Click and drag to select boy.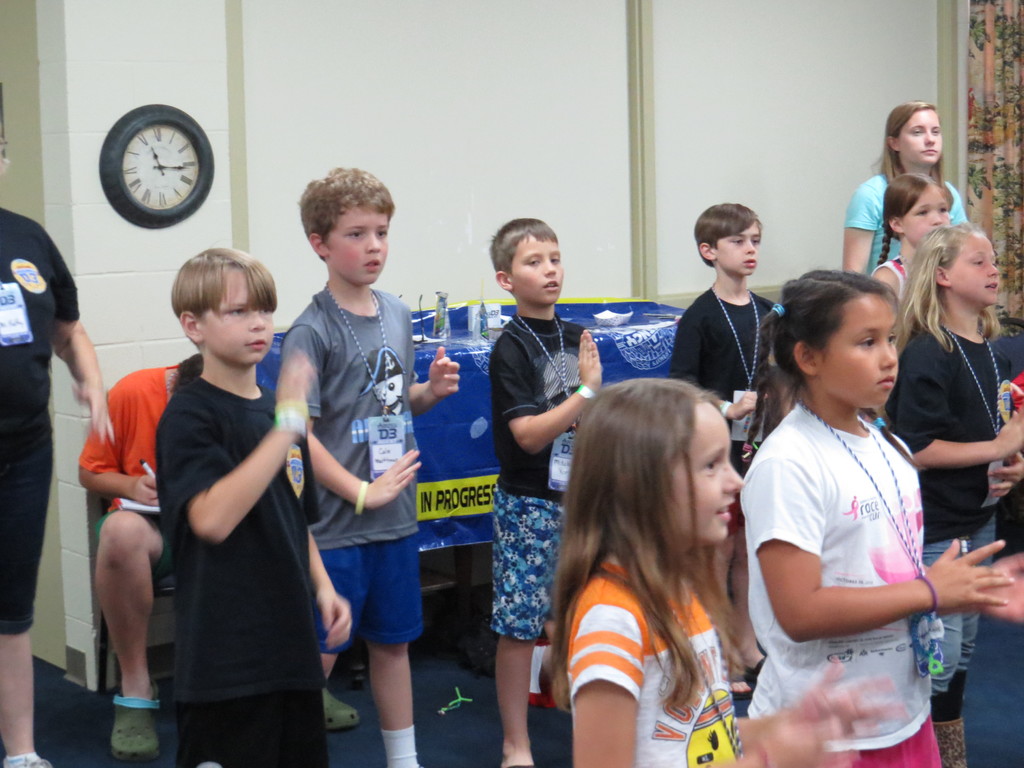
Selection: (left=158, top=244, right=358, bottom=767).
